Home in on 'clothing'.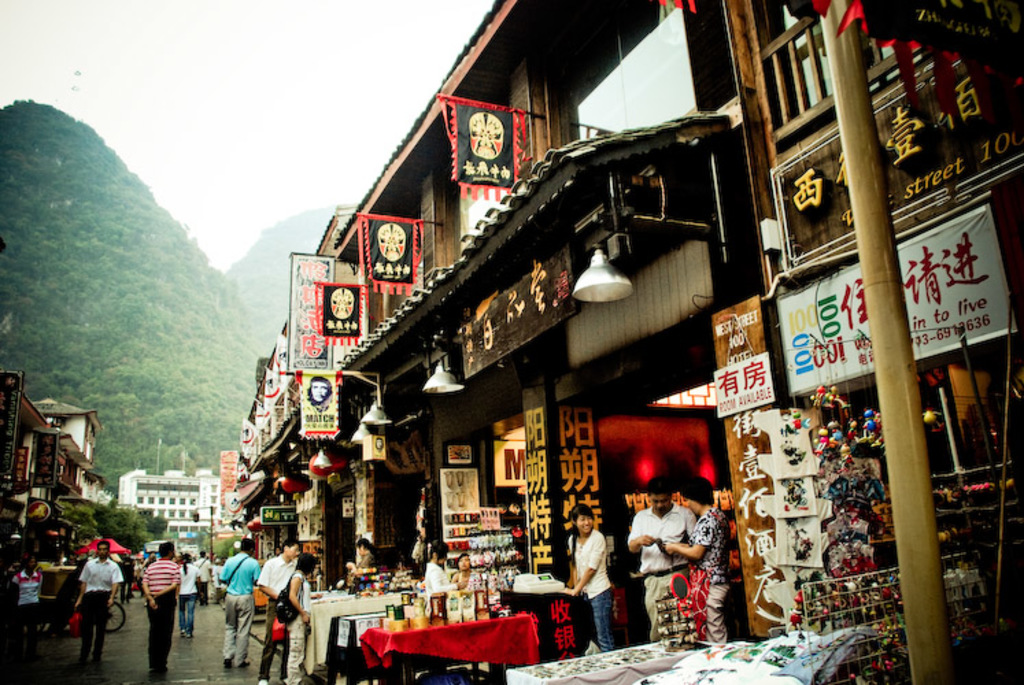
Homed in at <bbox>218, 551, 260, 656</bbox>.
